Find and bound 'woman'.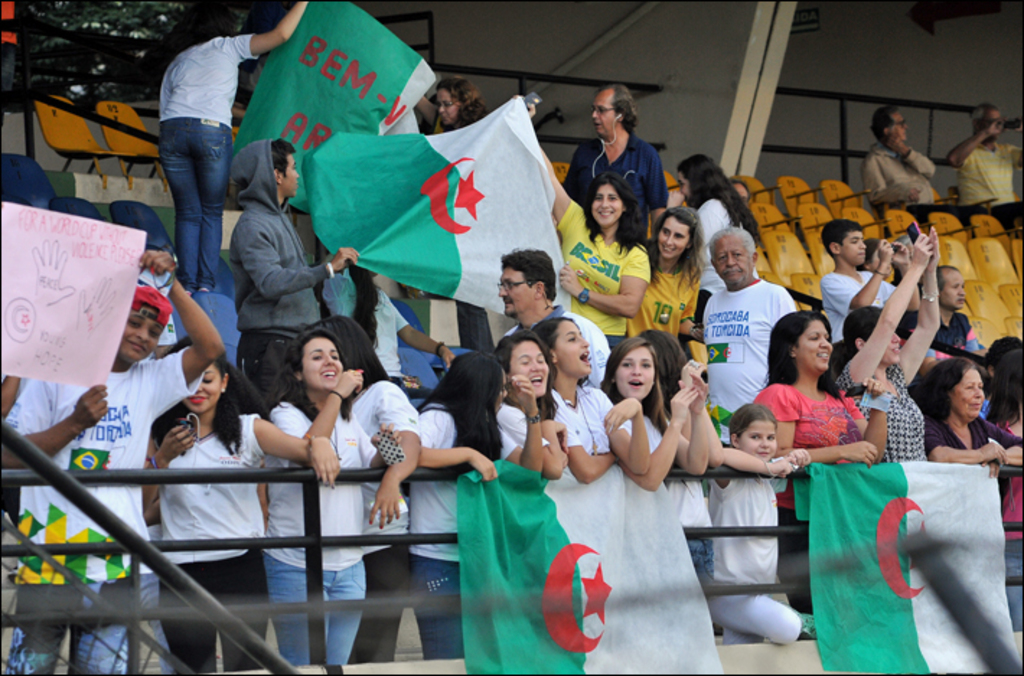
Bound: x1=747, y1=313, x2=894, y2=614.
